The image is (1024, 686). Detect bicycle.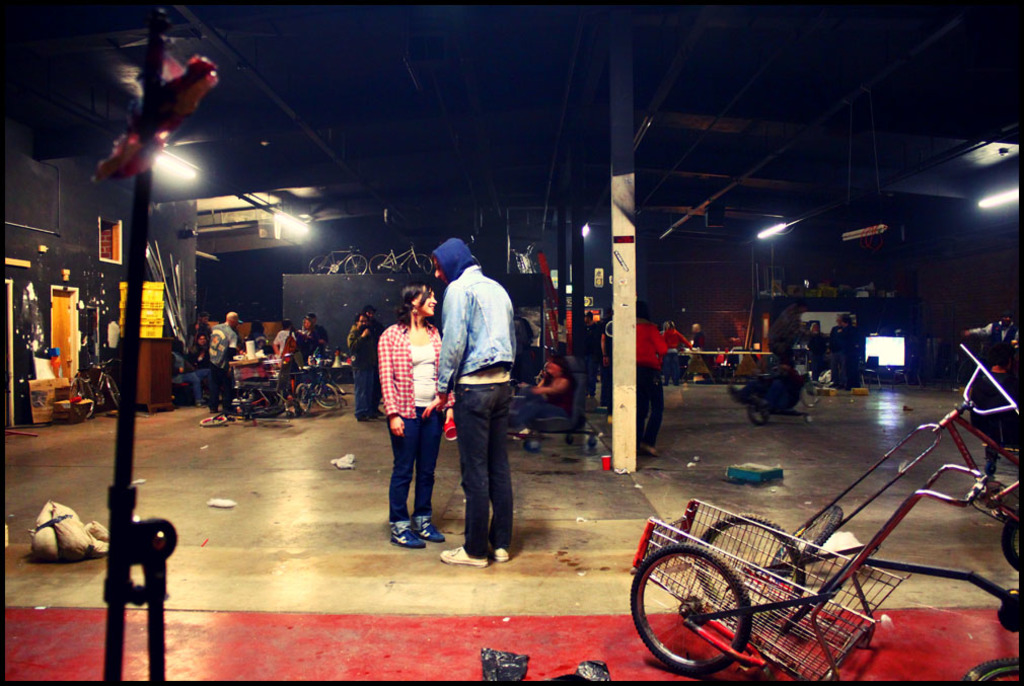
Detection: 292,357,340,415.
